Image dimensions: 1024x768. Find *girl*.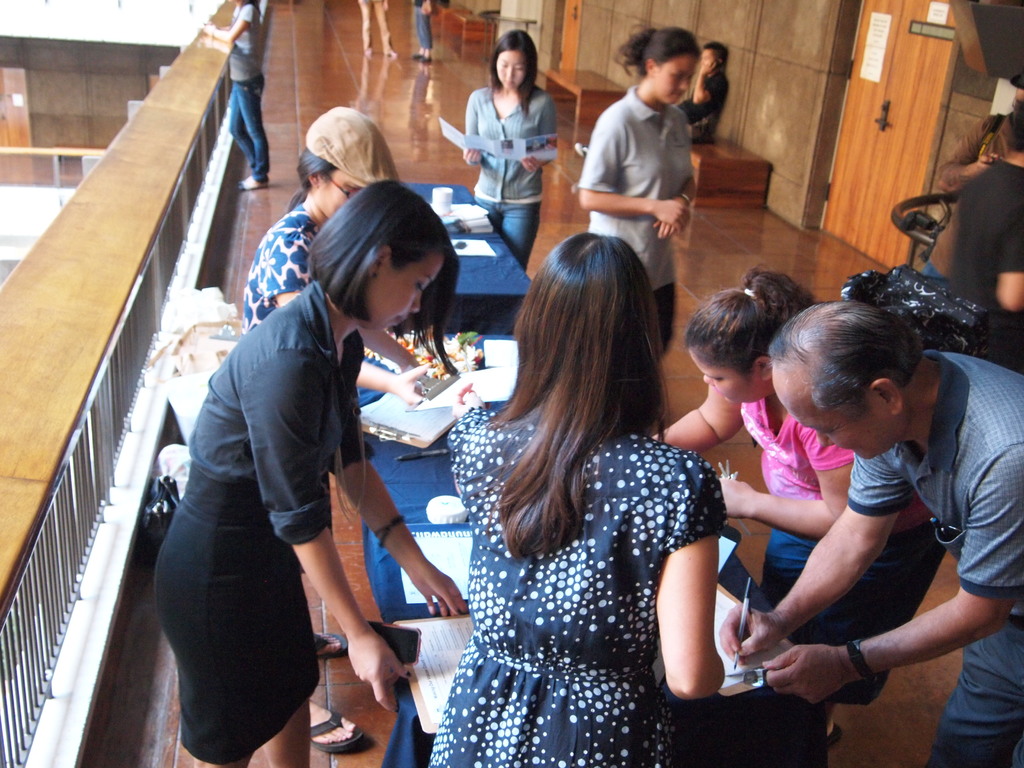
locate(429, 235, 726, 766).
